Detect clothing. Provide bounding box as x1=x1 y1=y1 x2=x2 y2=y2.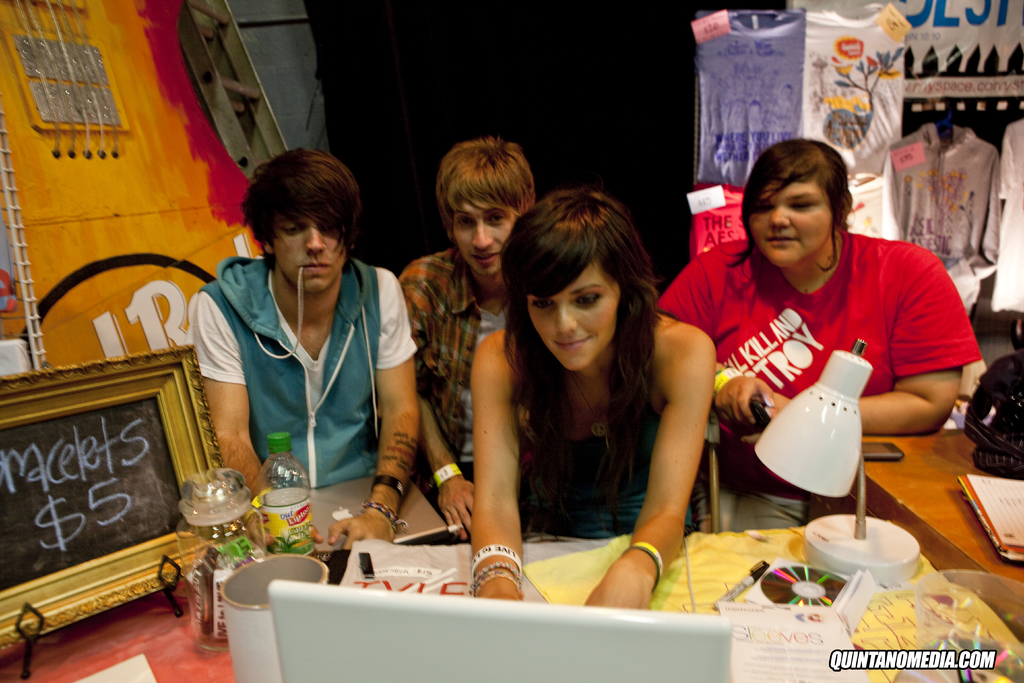
x1=667 y1=206 x2=972 y2=492.
